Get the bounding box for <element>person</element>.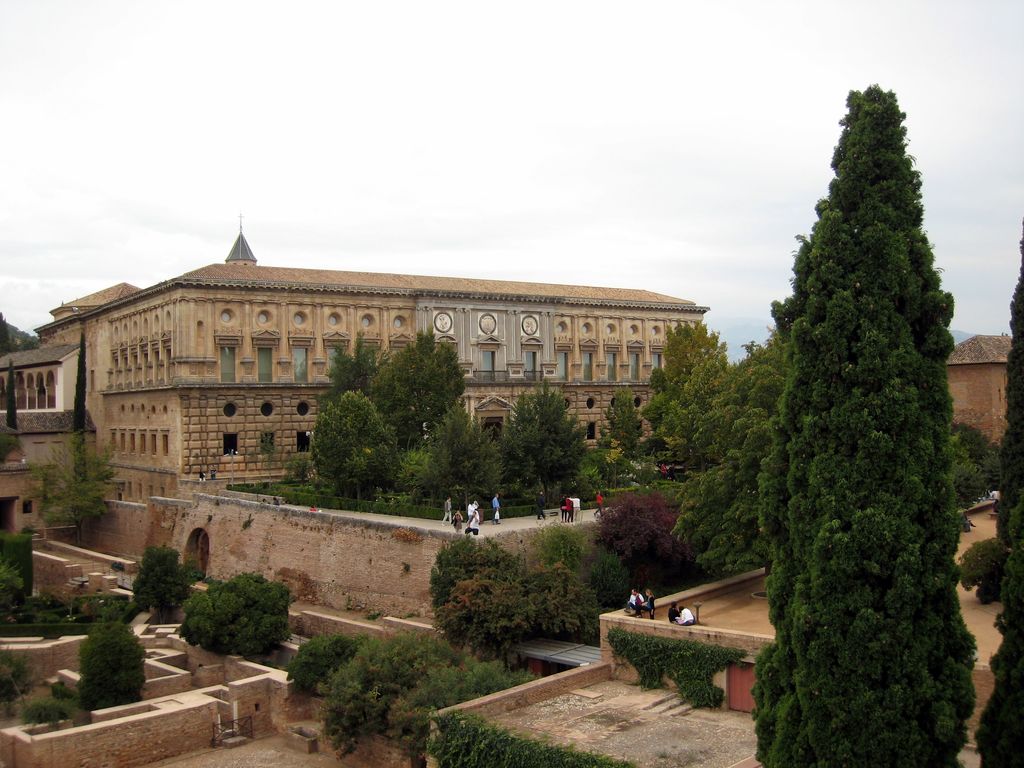
bbox=(535, 497, 550, 519).
